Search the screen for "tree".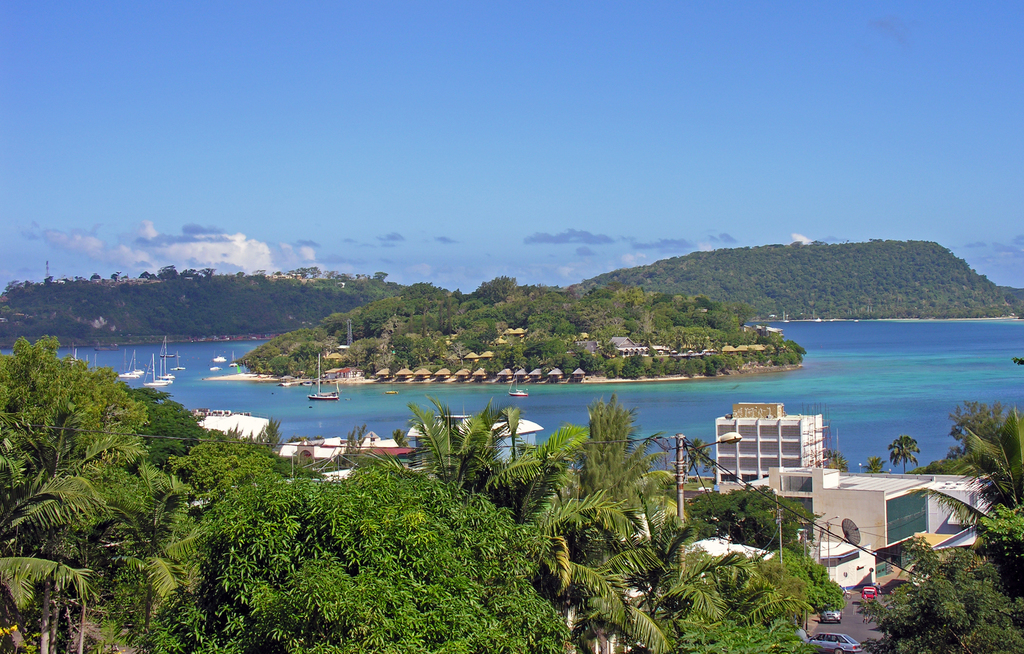
Found at region(477, 336, 515, 375).
